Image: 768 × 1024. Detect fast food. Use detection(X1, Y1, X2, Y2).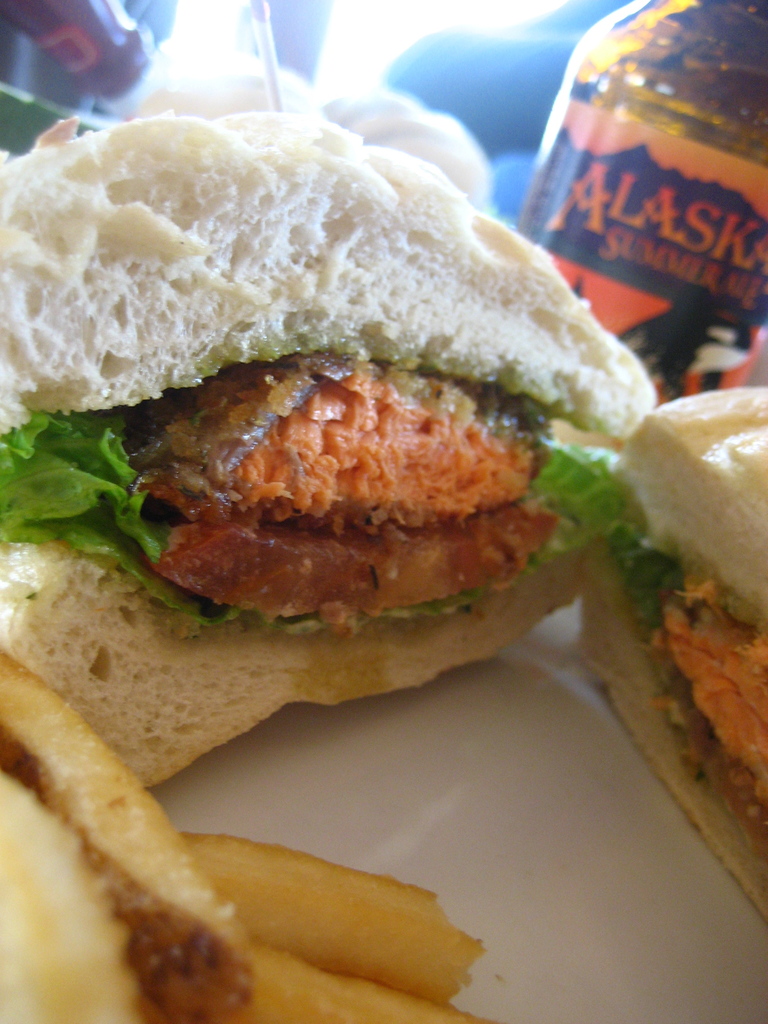
detection(0, 521, 640, 829).
